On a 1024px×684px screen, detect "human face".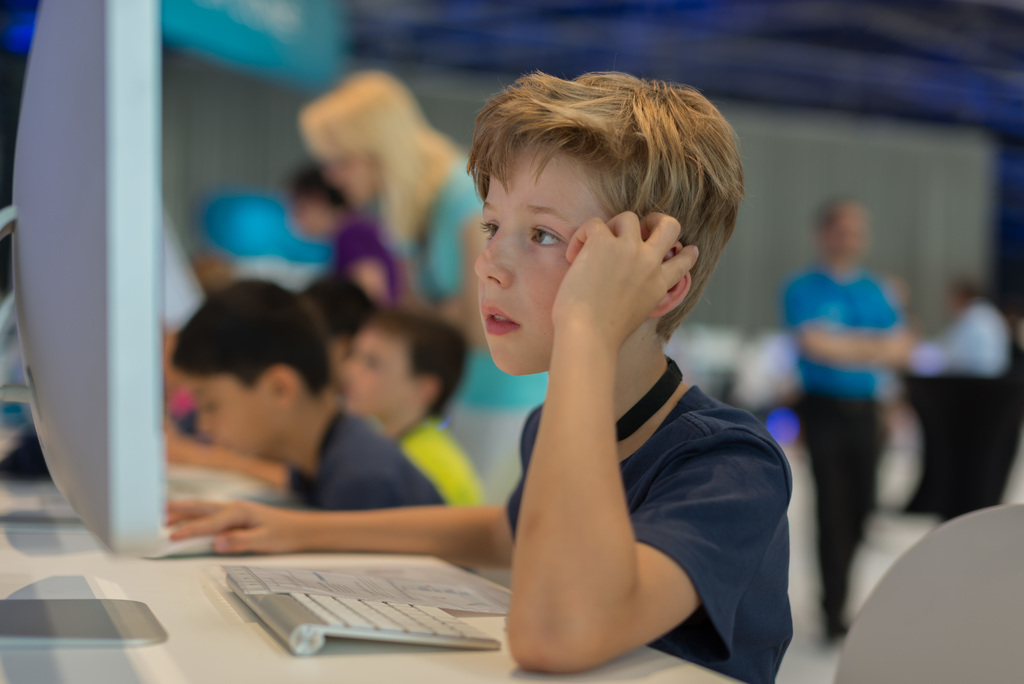
x1=319 y1=141 x2=378 y2=225.
